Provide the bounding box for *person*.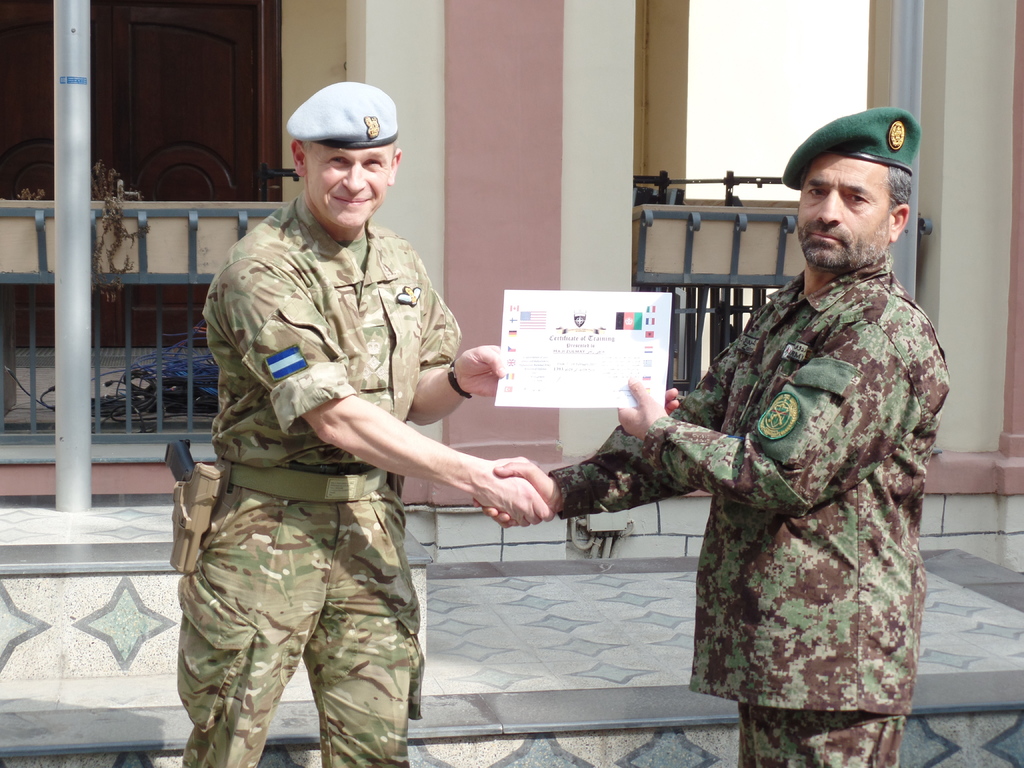
crop(579, 140, 928, 748).
